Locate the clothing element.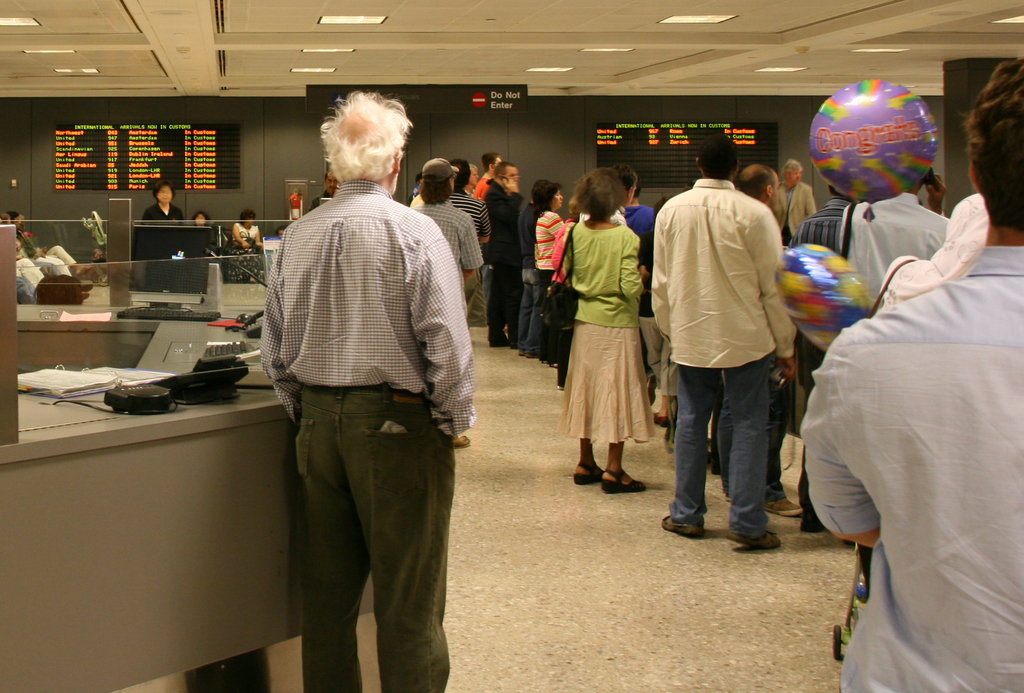
Element bbox: 40, 239, 73, 275.
